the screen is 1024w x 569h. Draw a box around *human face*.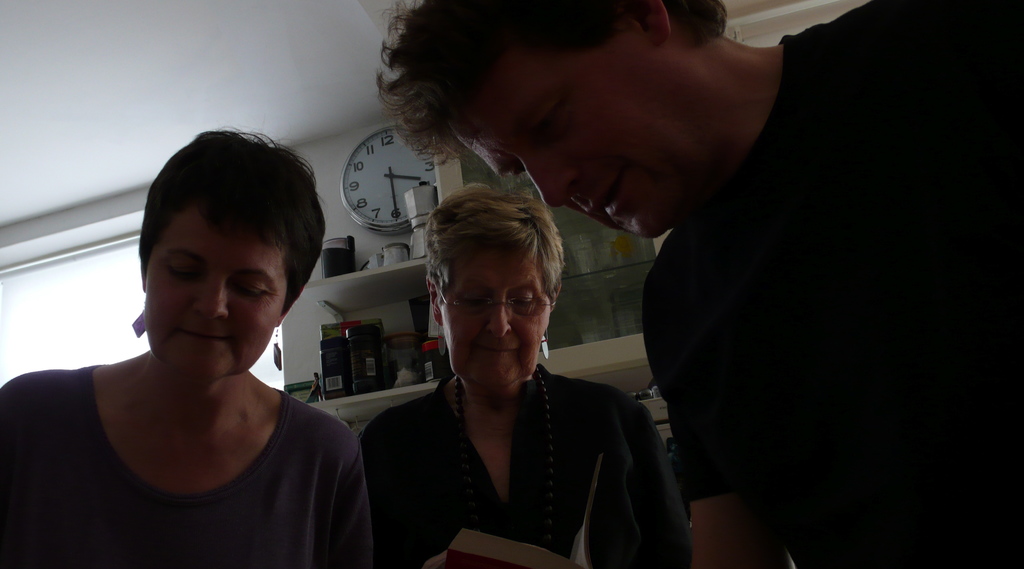
438 19 700 238.
